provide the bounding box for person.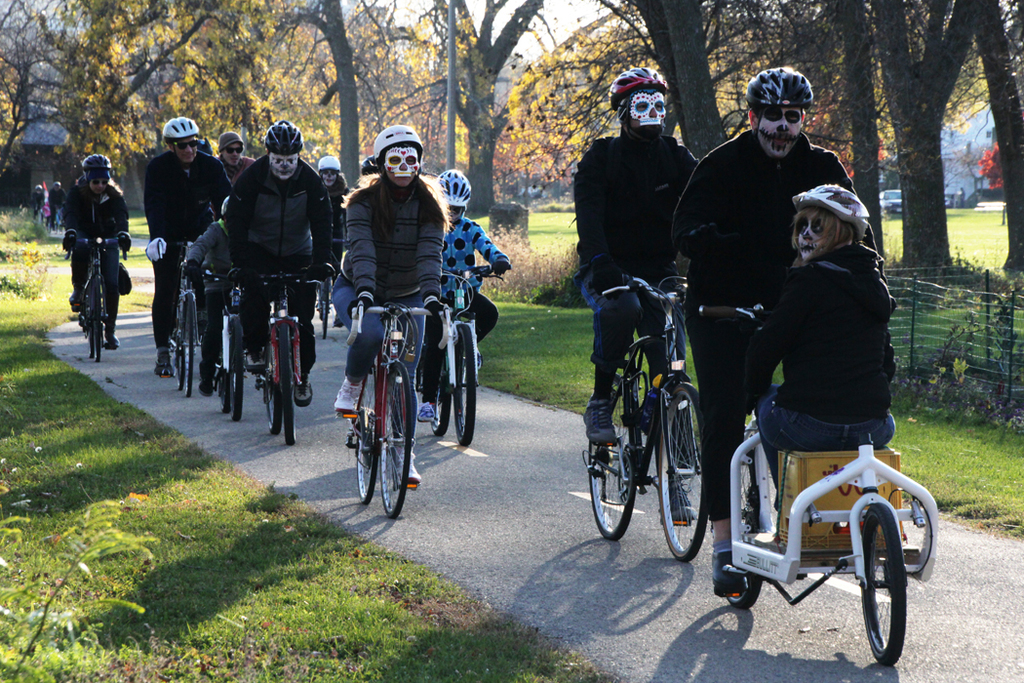
BBox(61, 167, 132, 350).
